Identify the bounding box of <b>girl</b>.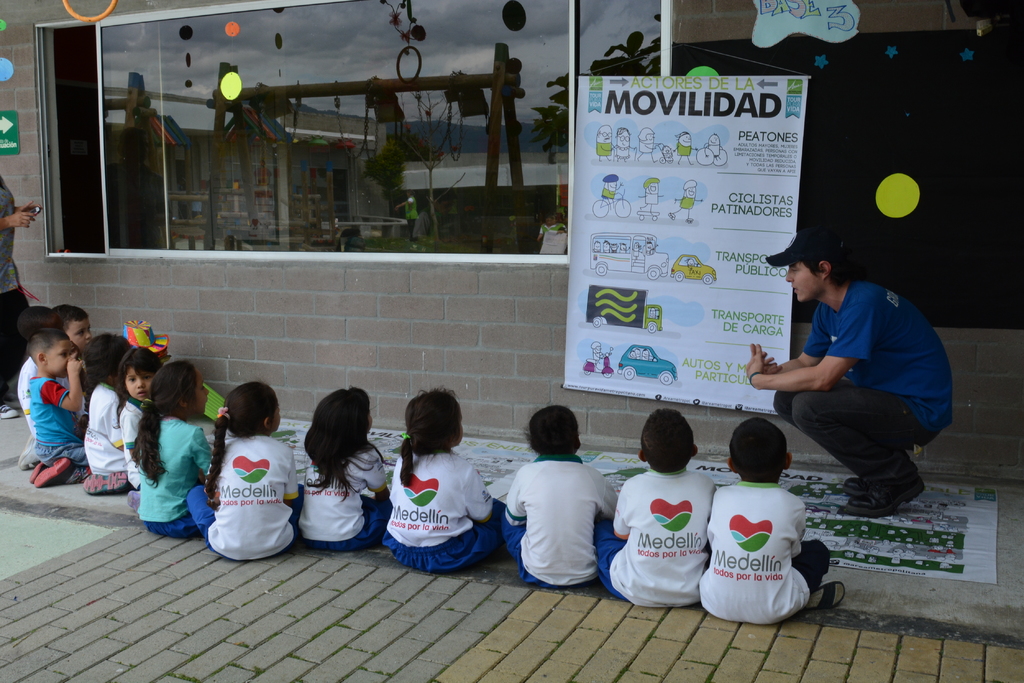
[left=496, top=403, right=616, bottom=588].
